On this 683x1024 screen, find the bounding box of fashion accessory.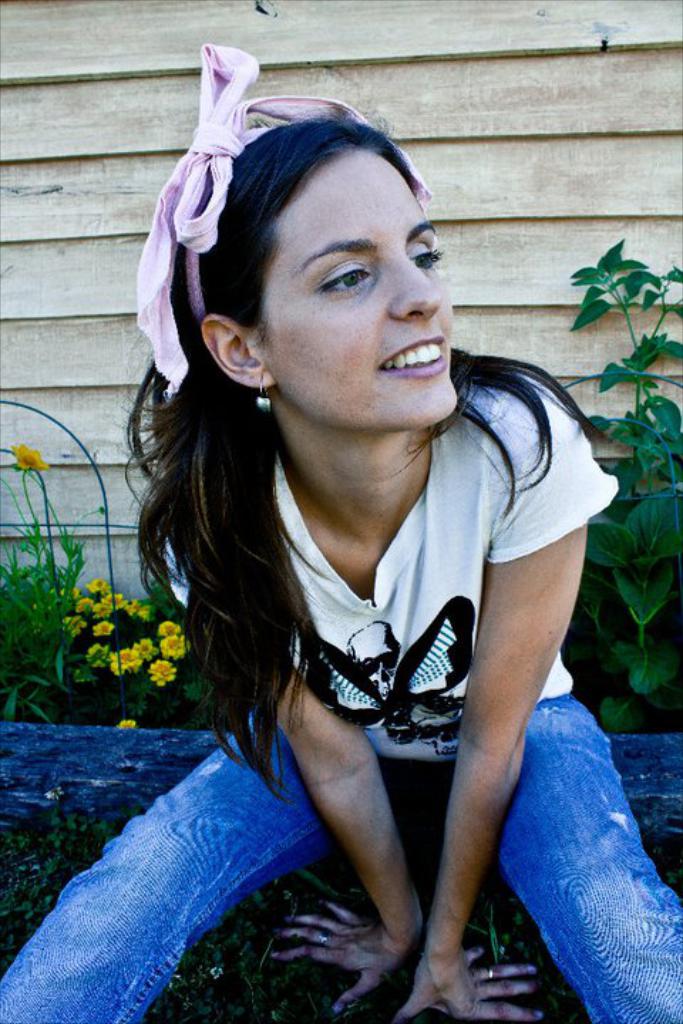
Bounding box: {"x1": 135, "y1": 46, "x2": 427, "y2": 390}.
